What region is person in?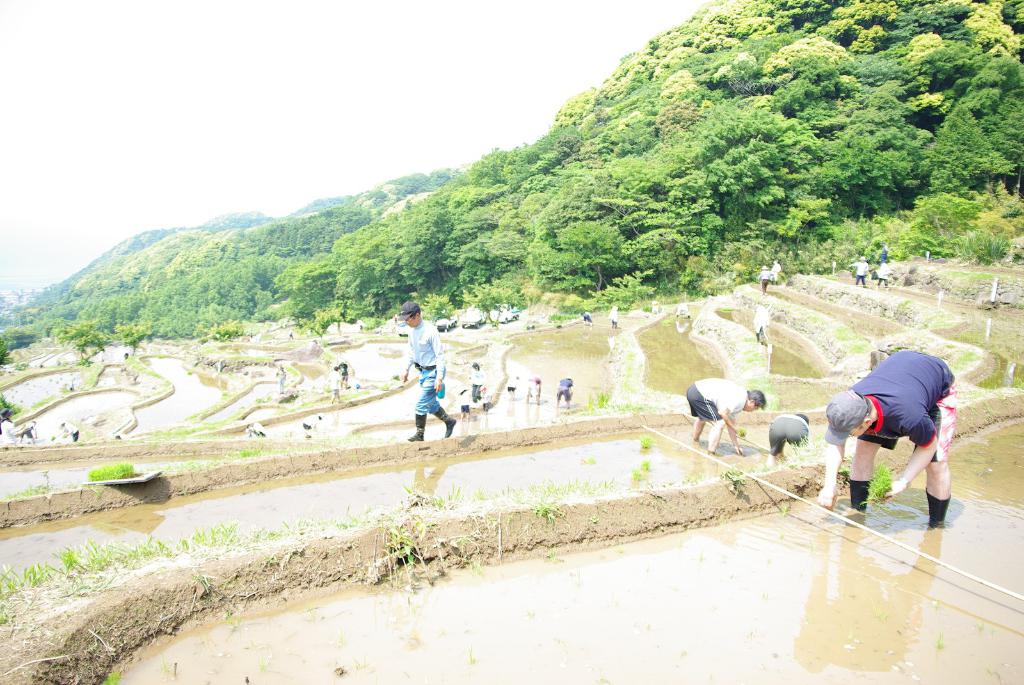
bbox=(766, 411, 808, 468).
